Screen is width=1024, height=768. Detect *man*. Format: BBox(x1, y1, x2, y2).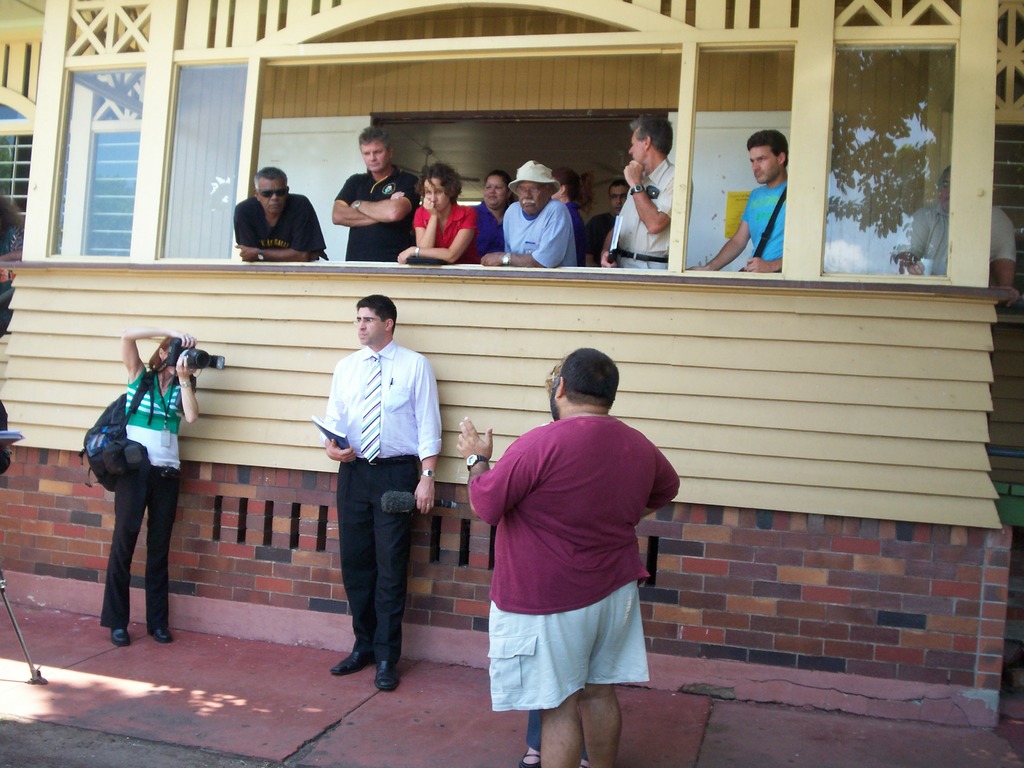
BBox(598, 111, 694, 273).
